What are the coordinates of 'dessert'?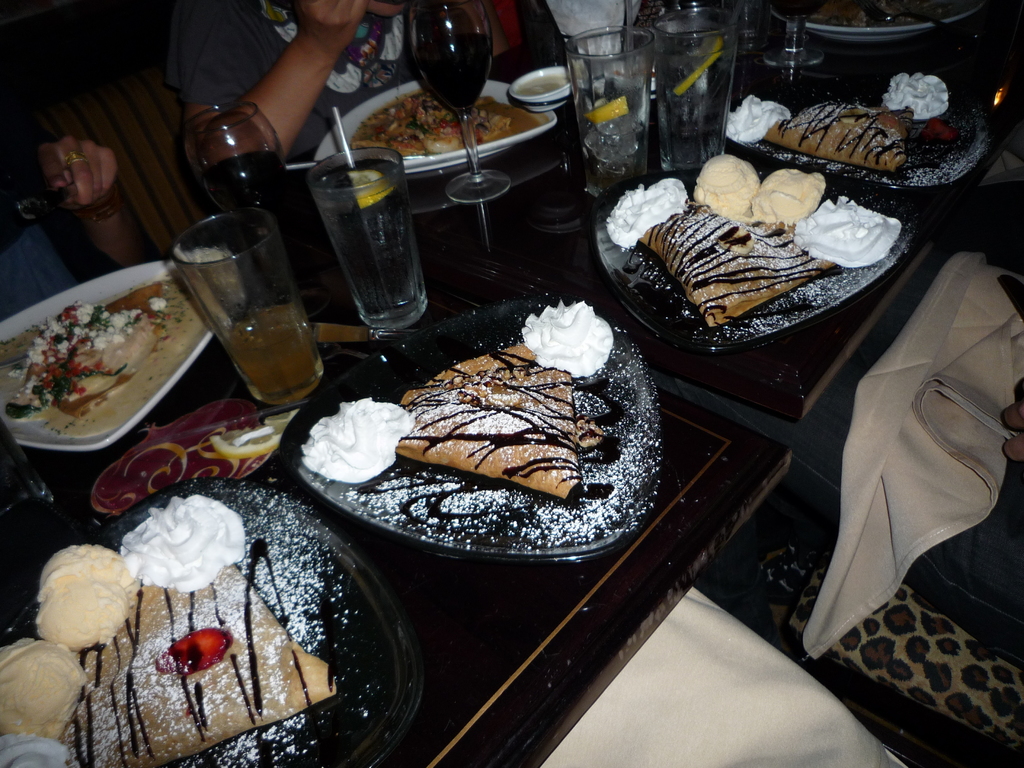
{"x1": 0, "y1": 647, "x2": 93, "y2": 739}.
